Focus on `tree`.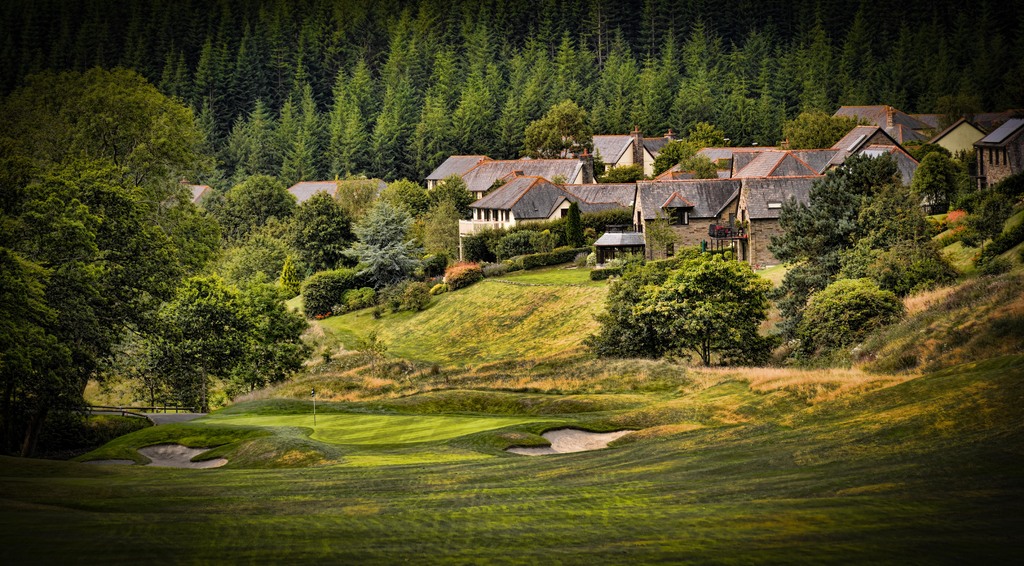
Focused at select_region(748, 34, 801, 144).
